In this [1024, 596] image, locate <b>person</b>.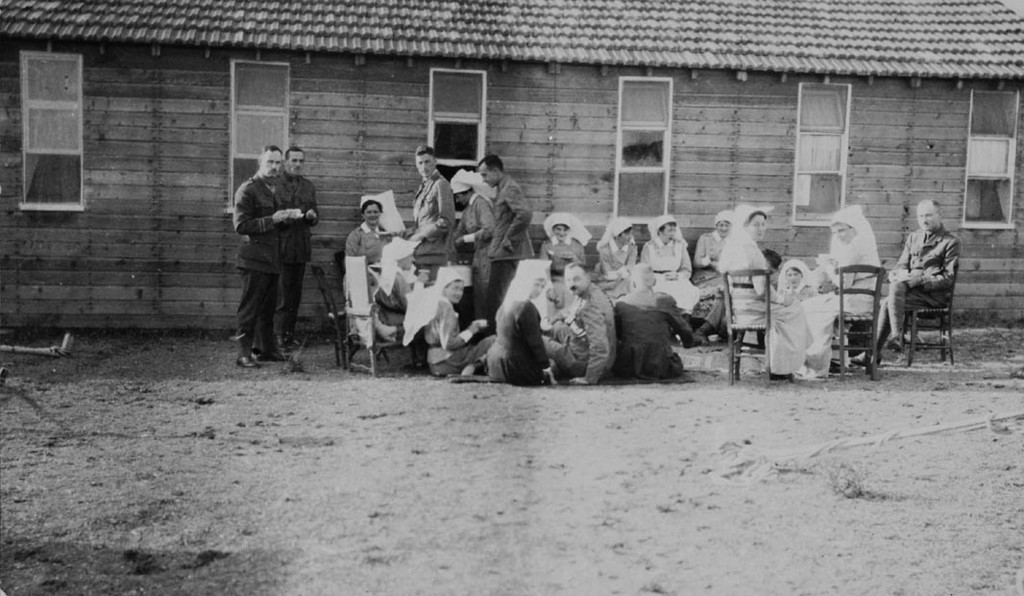
Bounding box: box=[500, 273, 553, 388].
